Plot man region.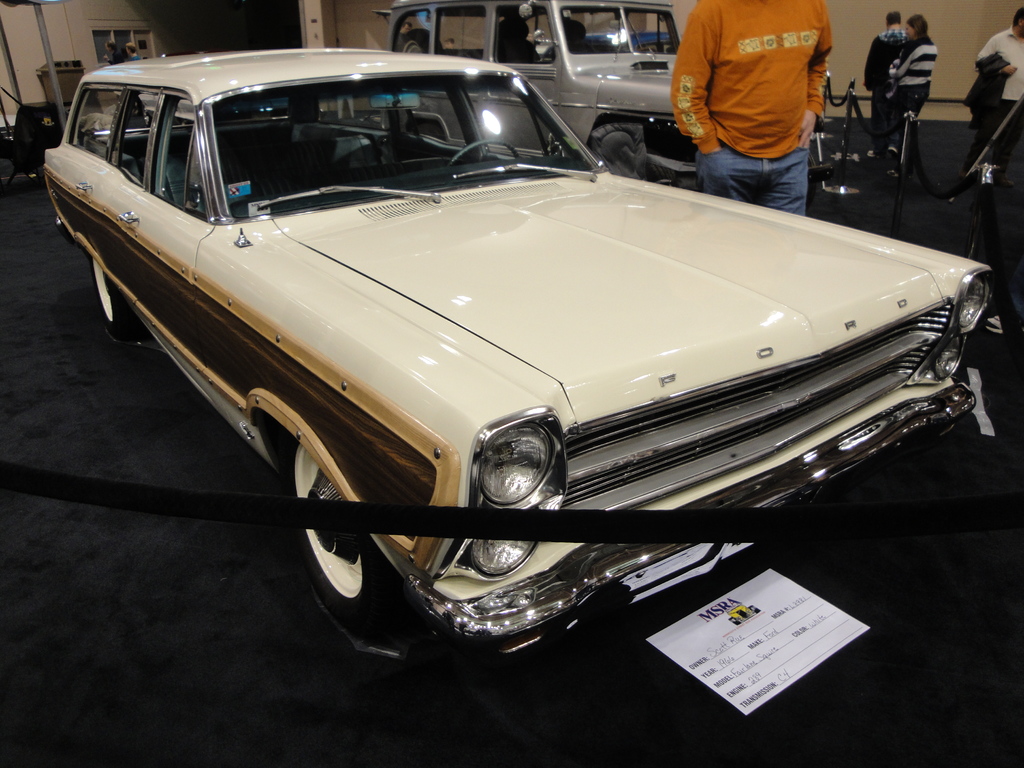
Plotted at bbox=[671, 0, 833, 217].
